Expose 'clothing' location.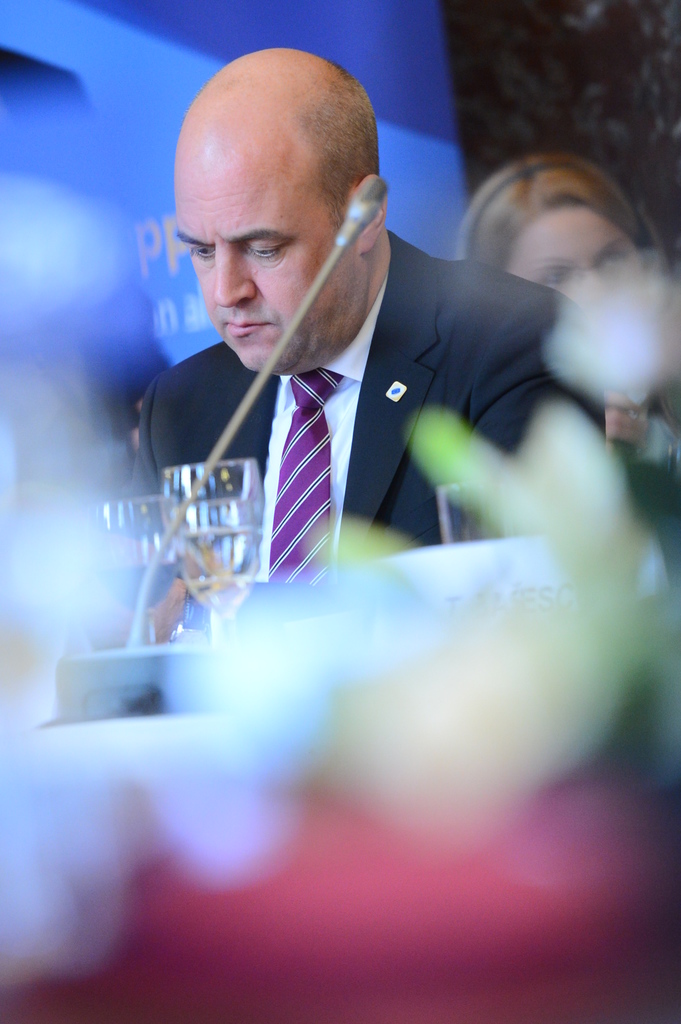
Exposed at <bbox>118, 245, 588, 608</bbox>.
